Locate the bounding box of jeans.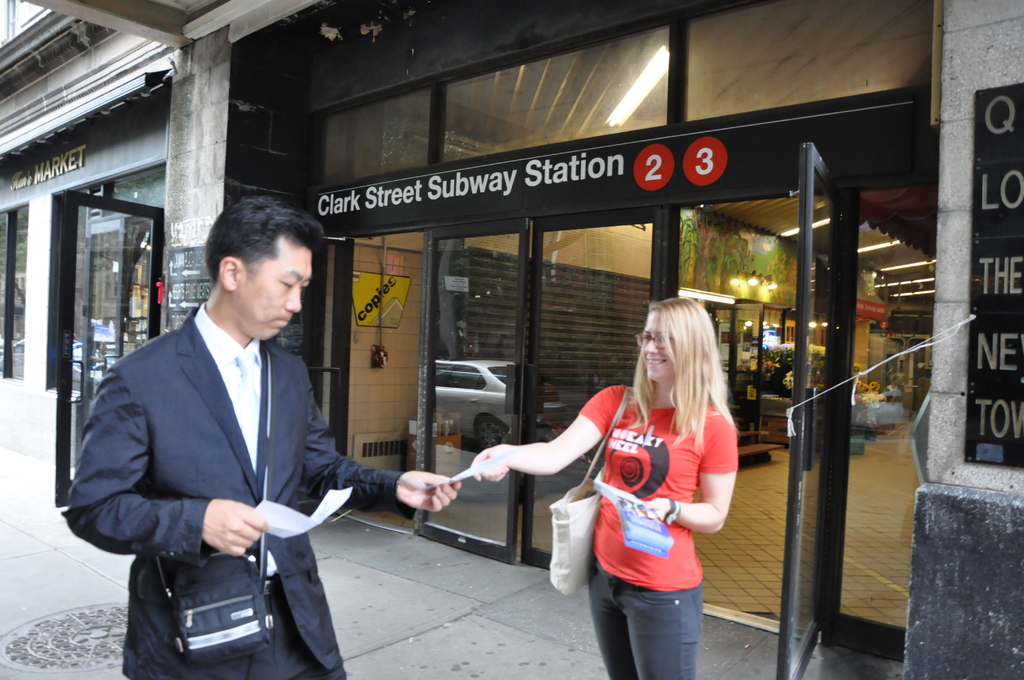
Bounding box: 591, 579, 700, 679.
